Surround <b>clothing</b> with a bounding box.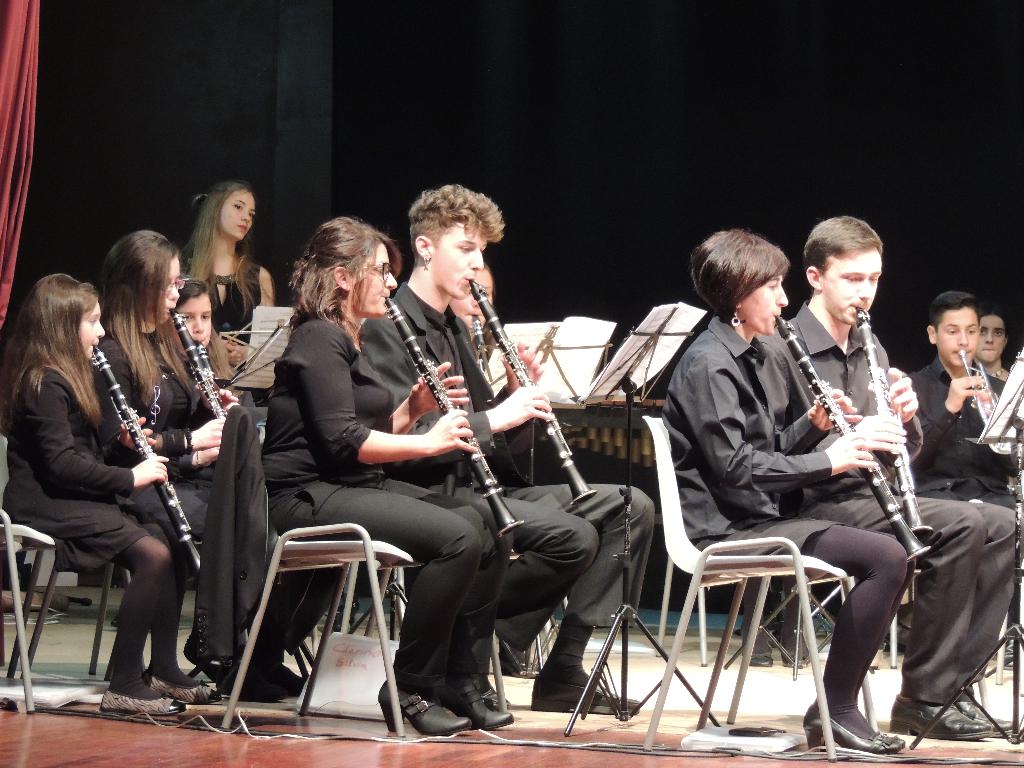
detection(266, 314, 490, 685).
